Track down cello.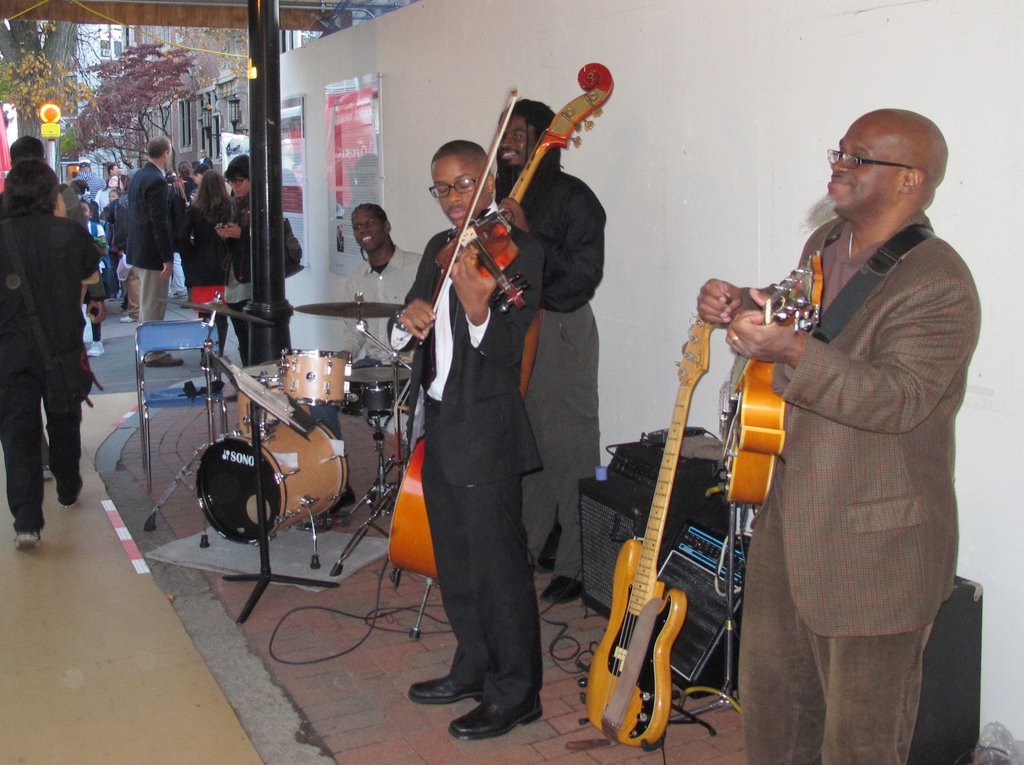
Tracked to pyautogui.locateOnScreen(423, 91, 535, 347).
